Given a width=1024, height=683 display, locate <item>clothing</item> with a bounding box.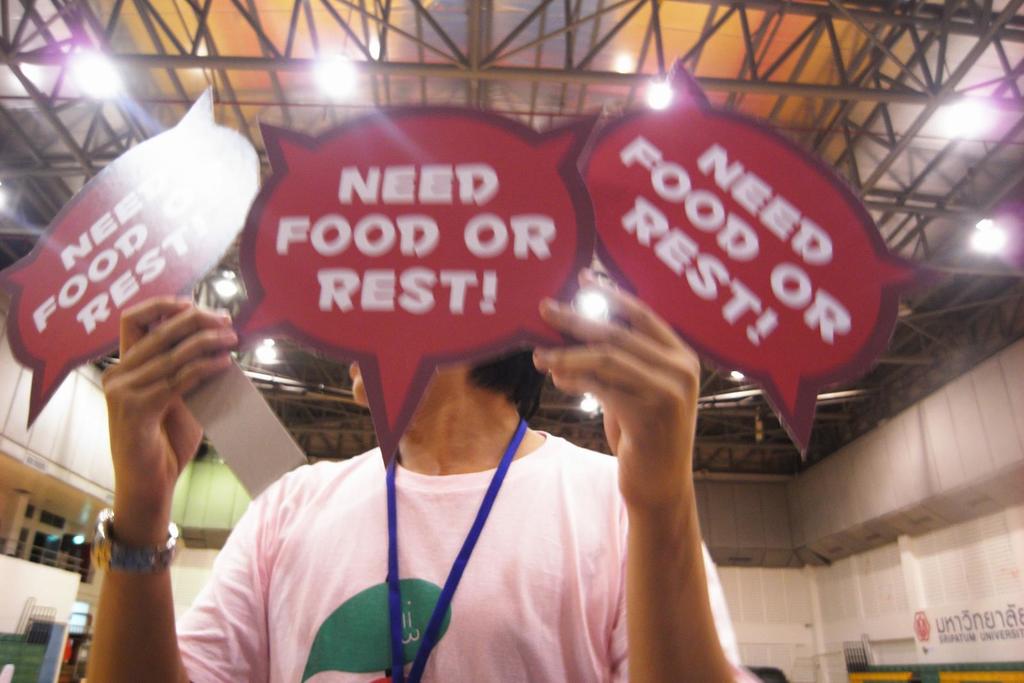
Located: bbox=(179, 431, 756, 682).
